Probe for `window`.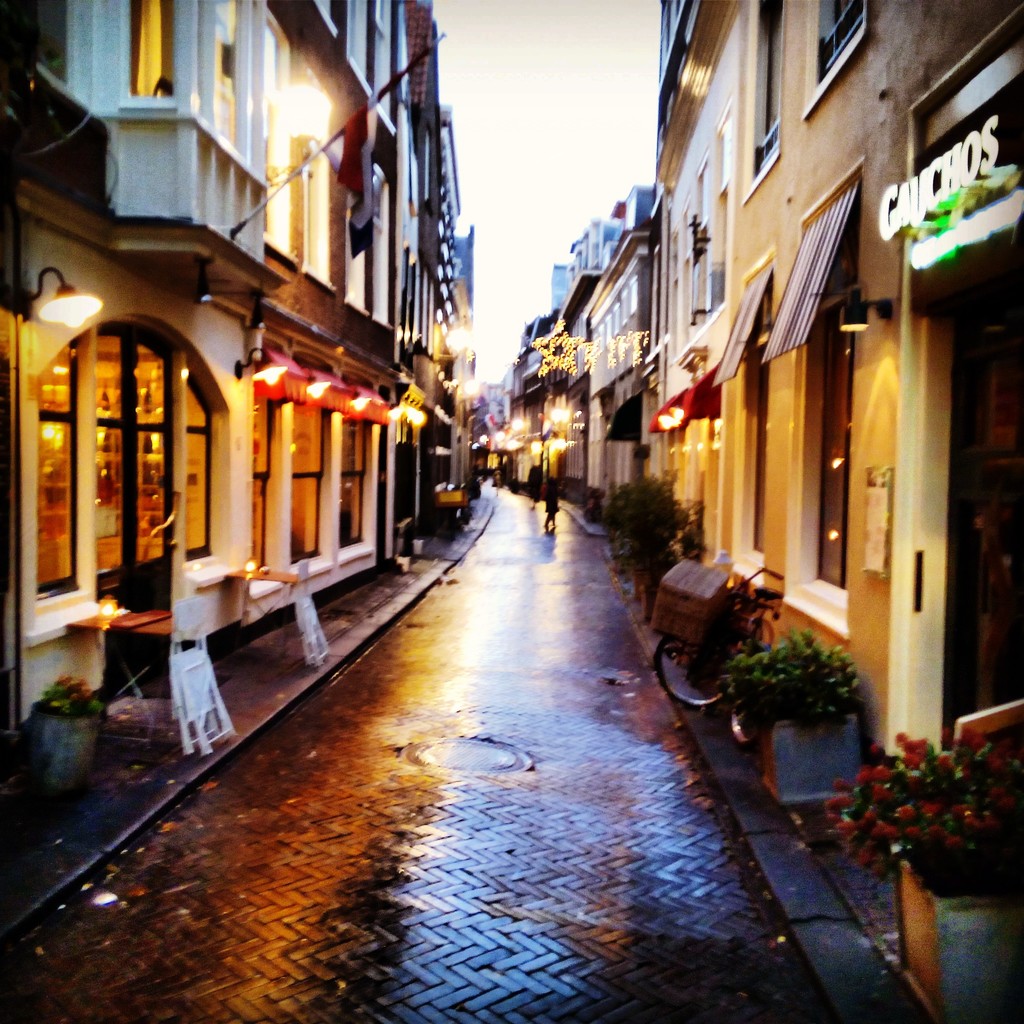
Probe result: pyautogui.locateOnScreen(687, 159, 708, 332).
